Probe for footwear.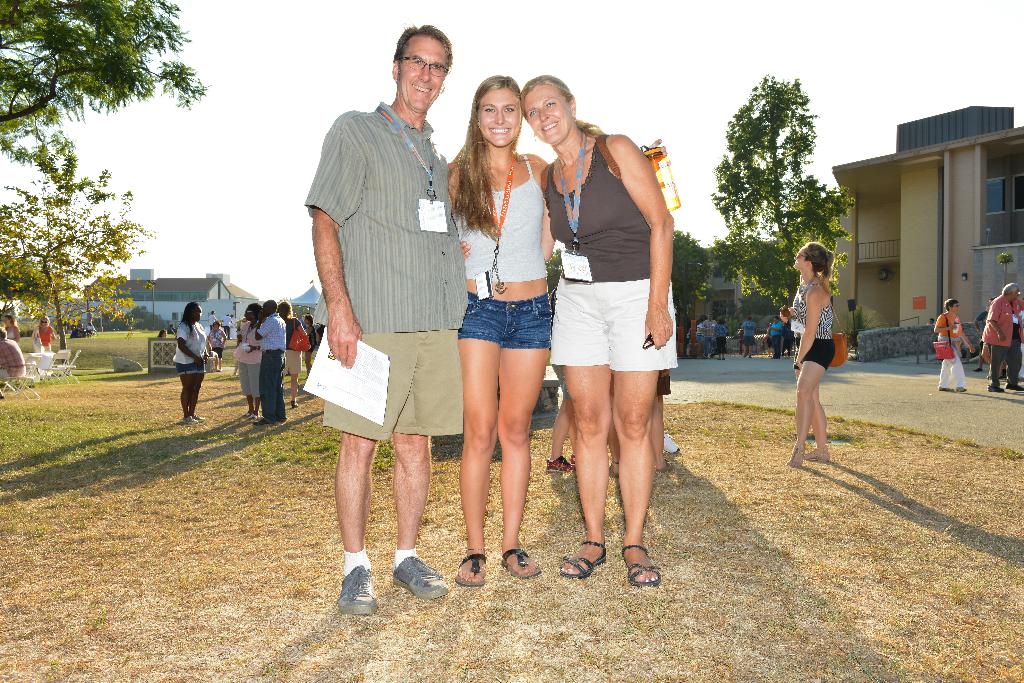
Probe result: left=546, top=460, right=570, bottom=476.
